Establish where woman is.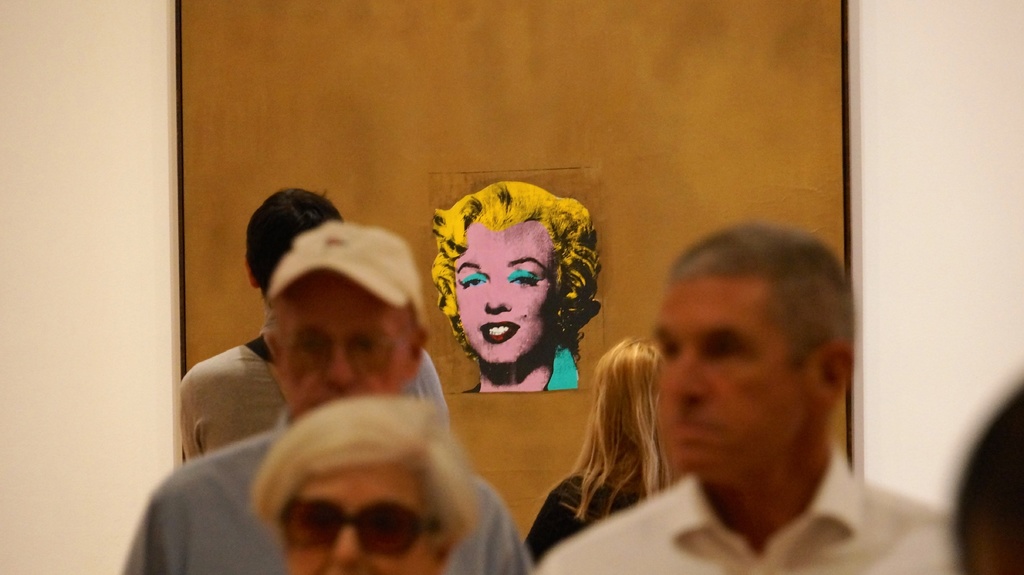
Established at select_region(524, 327, 700, 547).
